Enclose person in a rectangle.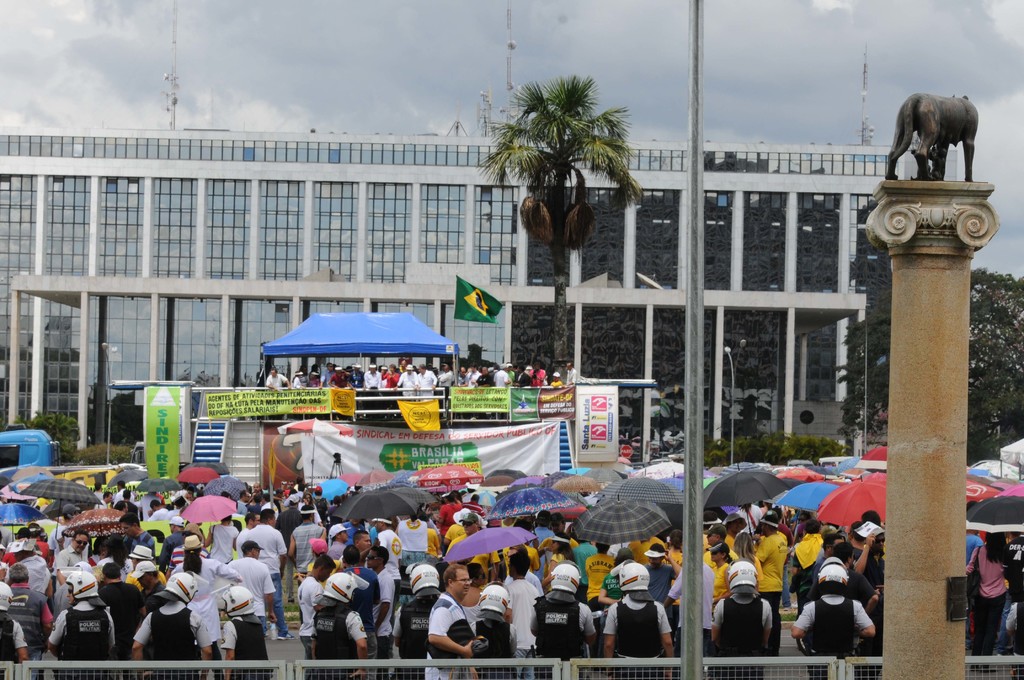
95:494:111:509.
